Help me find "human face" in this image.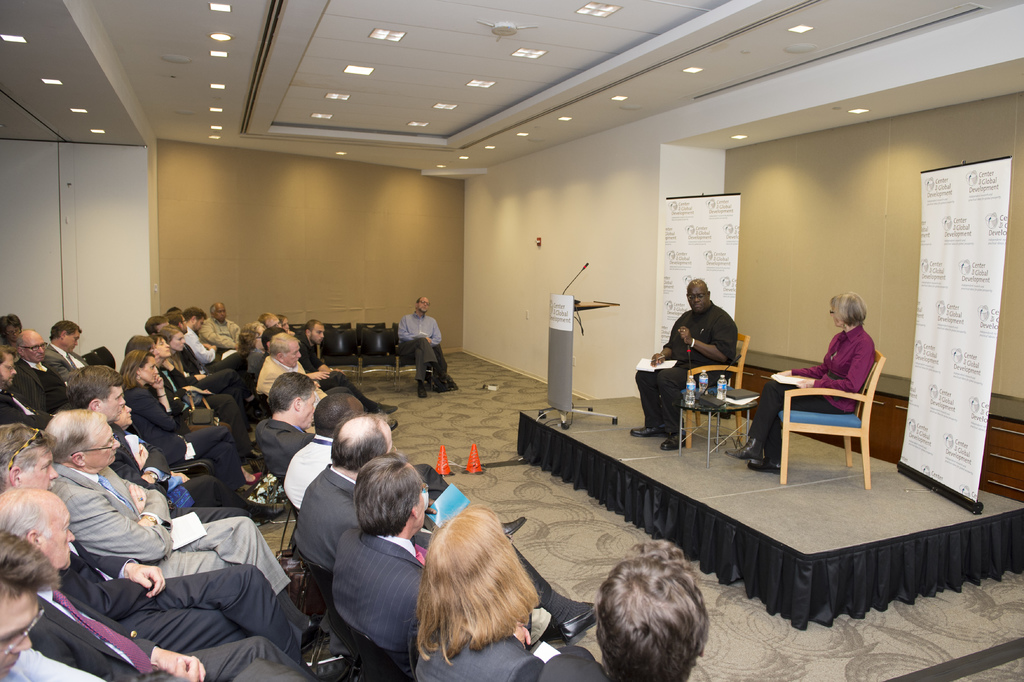
Found it: (42,505,77,568).
